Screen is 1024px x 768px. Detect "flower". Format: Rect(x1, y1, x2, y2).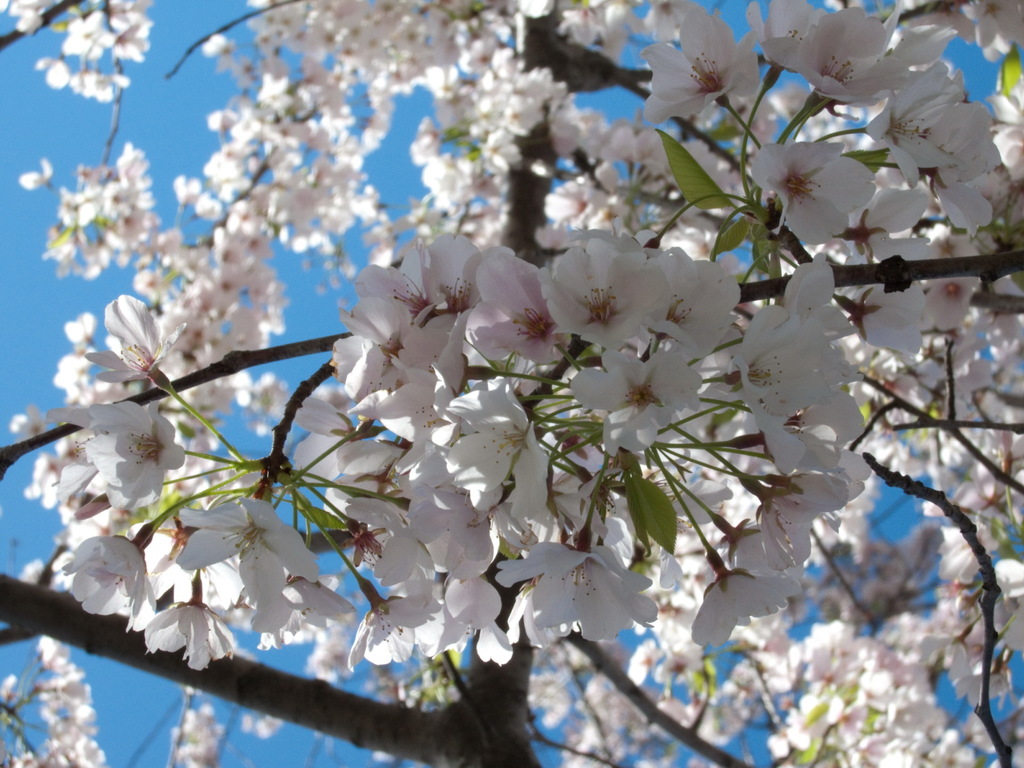
Rect(628, 10, 781, 140).
